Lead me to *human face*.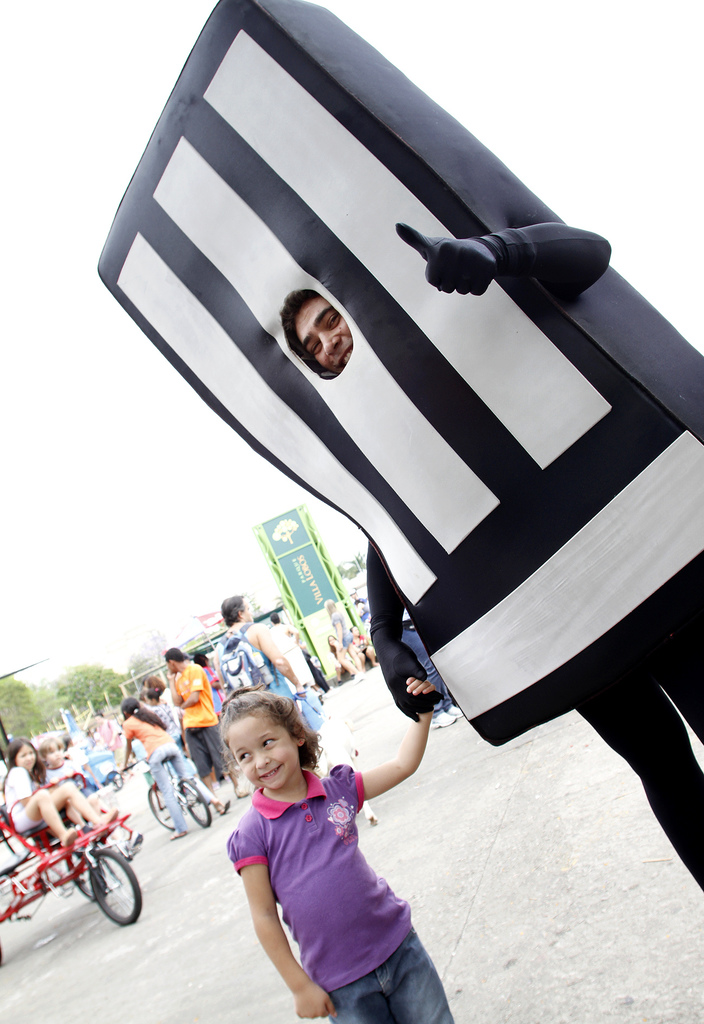
Lead to Rect(227, 709, 299, 791).
